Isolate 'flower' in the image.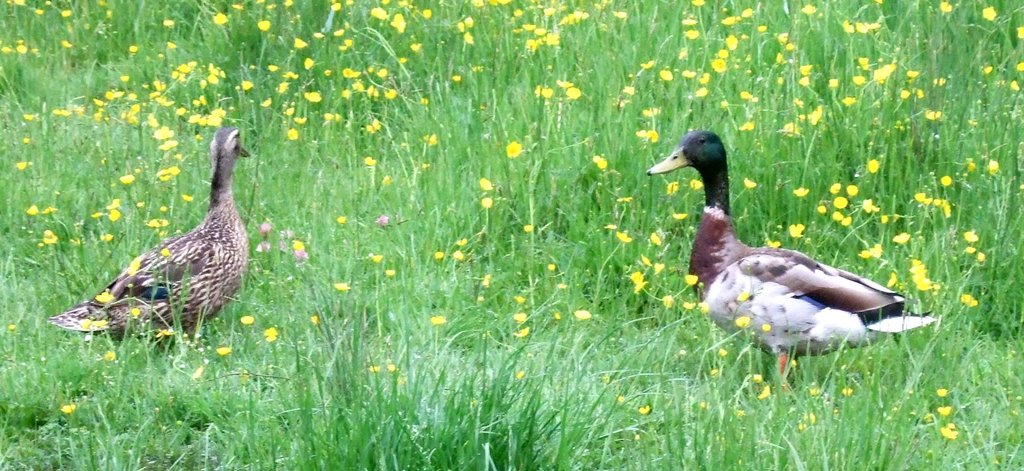
Isolated region: x1=481, y1=176, x2=492, y2=191.
